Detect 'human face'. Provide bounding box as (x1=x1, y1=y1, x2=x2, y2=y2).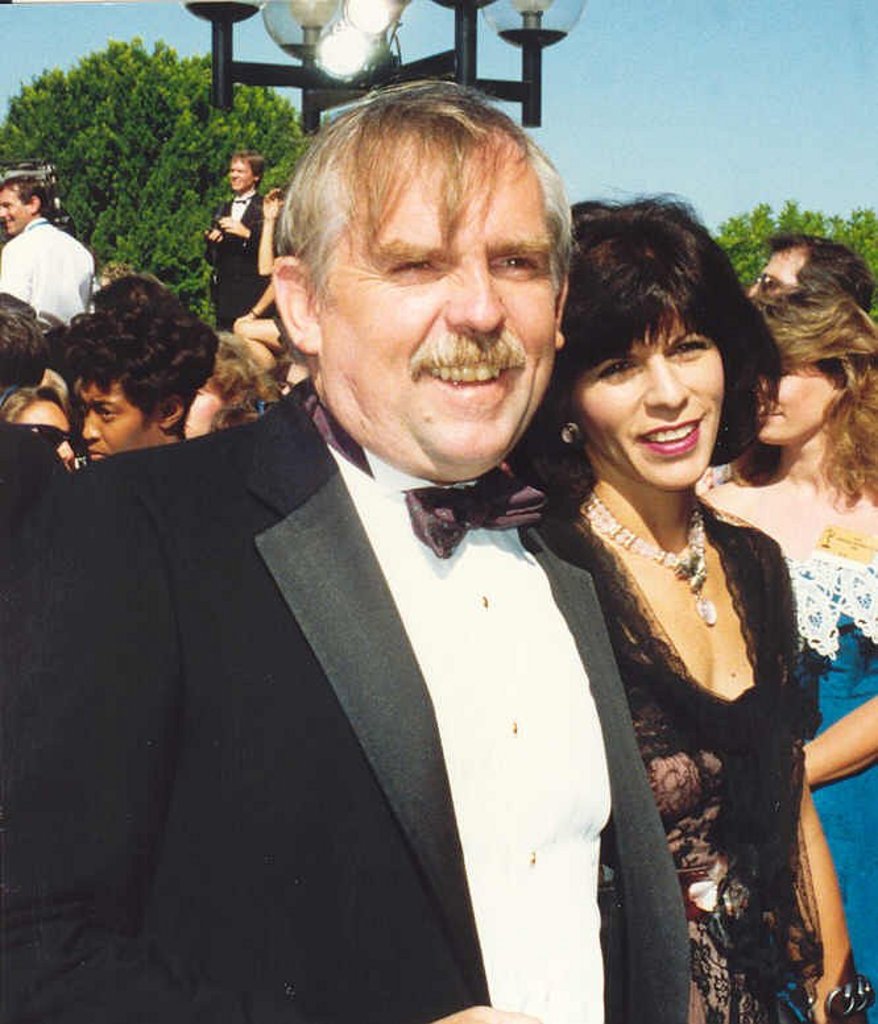
(x1=744, y1=239, x2=817, y2=302).
